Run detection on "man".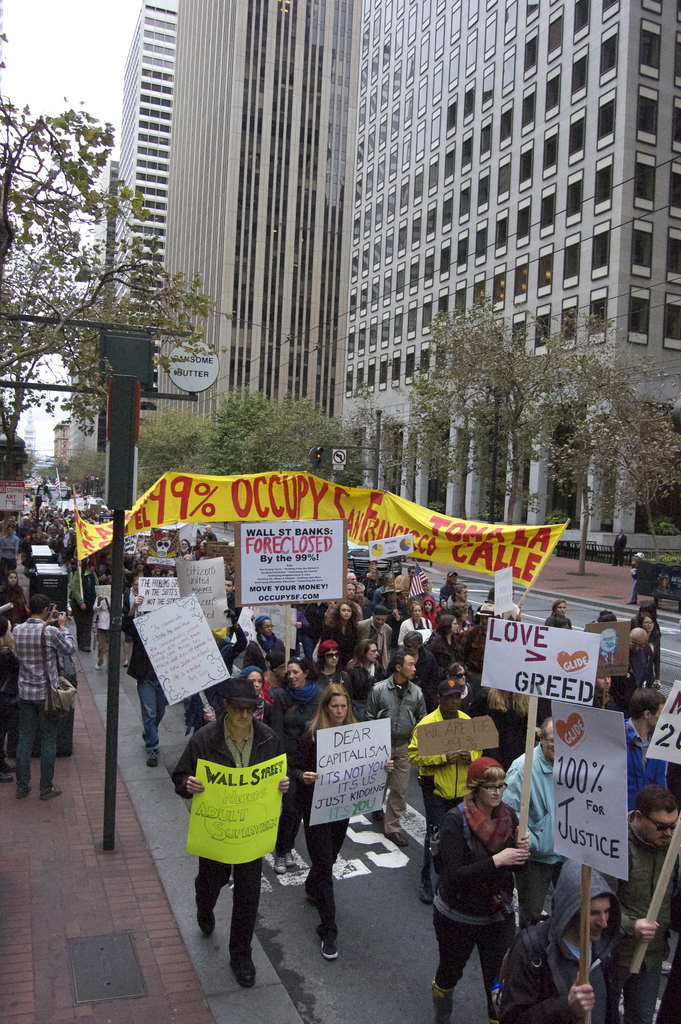
Result: 45:516:65:564.
